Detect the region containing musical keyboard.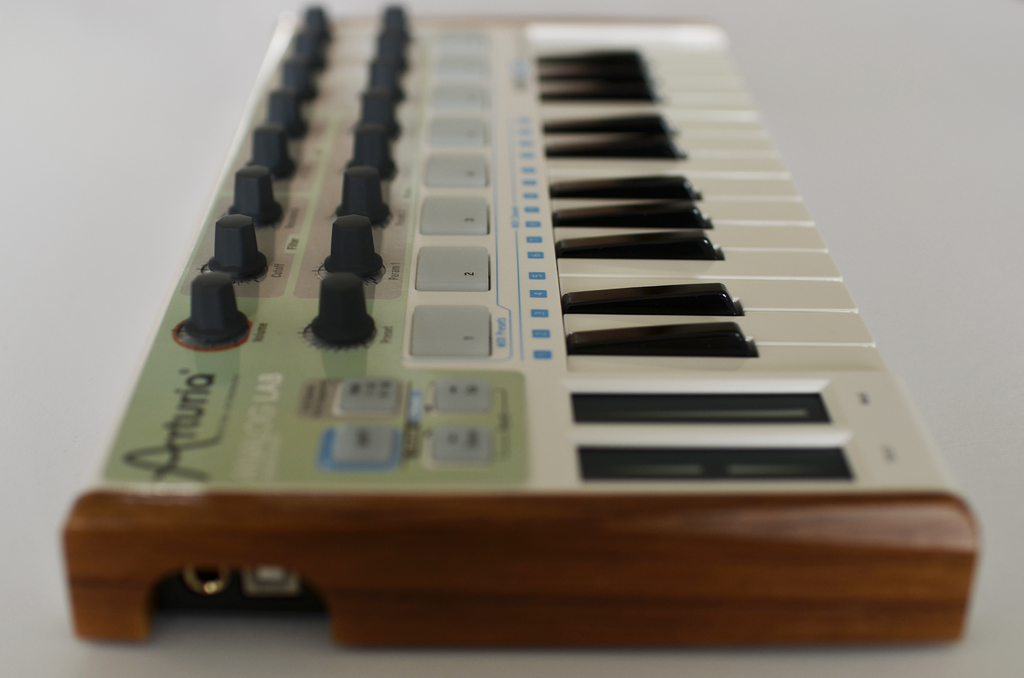
[x1=8, y1=17, x2=989, y2=677].
